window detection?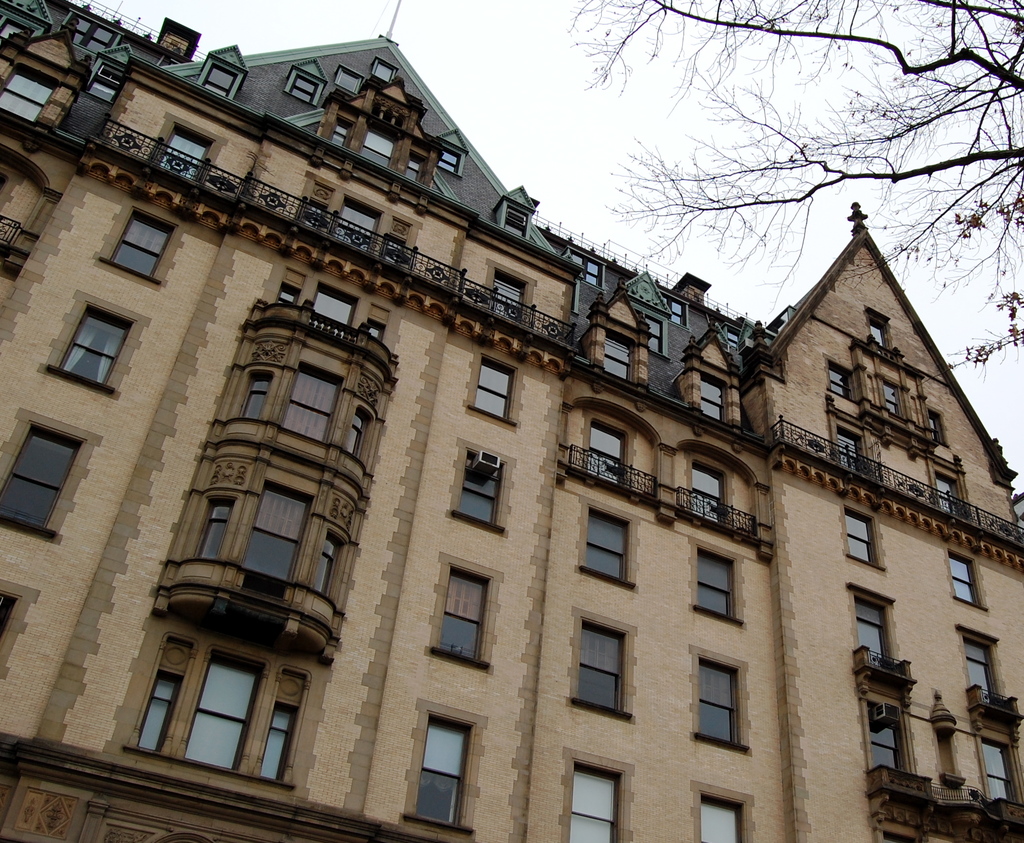
x1=157, y1=125, x2=212, y2=185
